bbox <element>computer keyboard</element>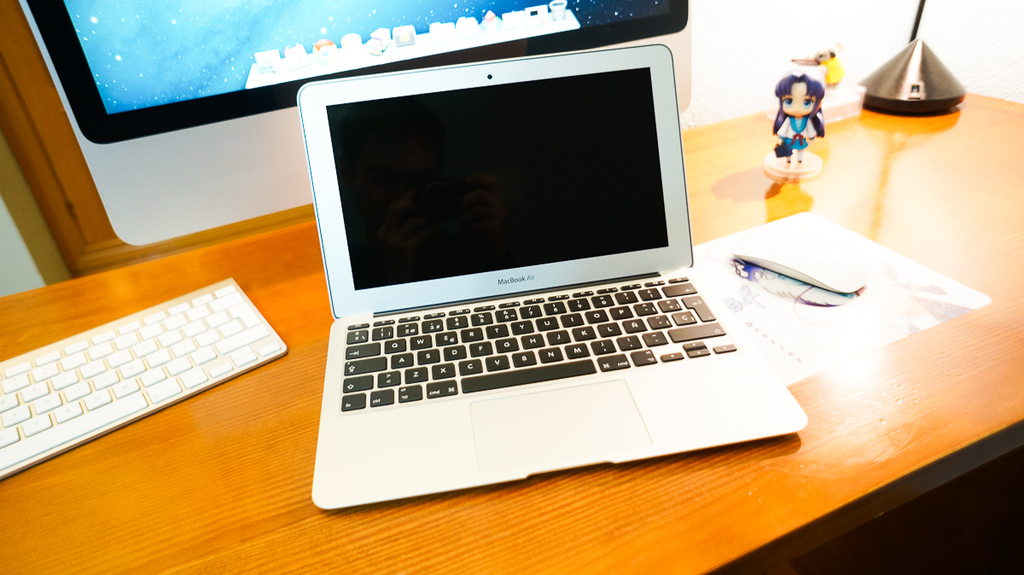
detection(0, 276, 287, 483)
